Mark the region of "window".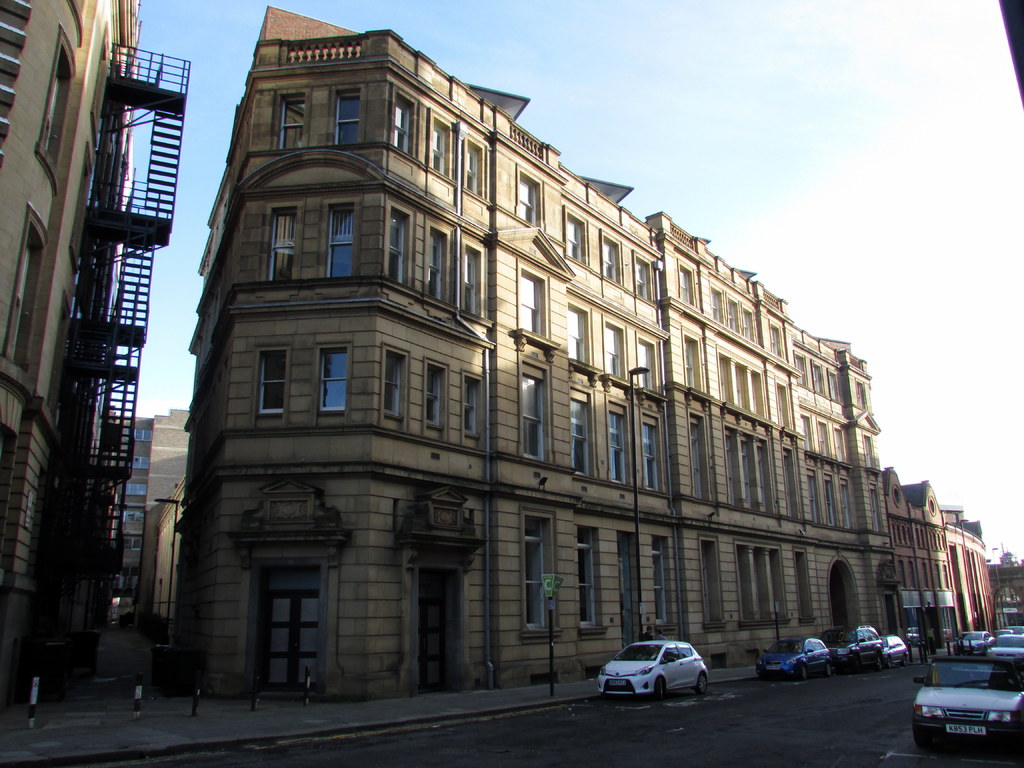
Region: (276, 101, 307, 148).
